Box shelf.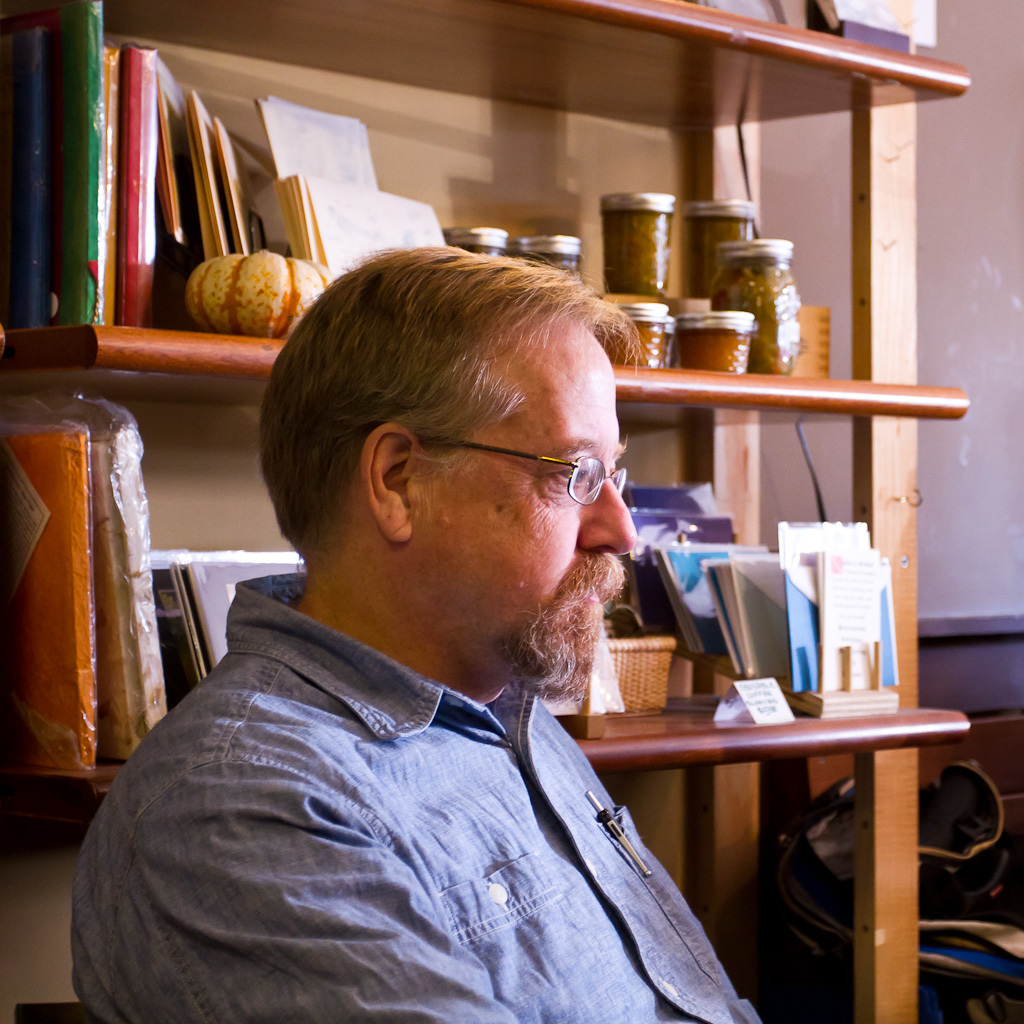
0/0/981/1023.
